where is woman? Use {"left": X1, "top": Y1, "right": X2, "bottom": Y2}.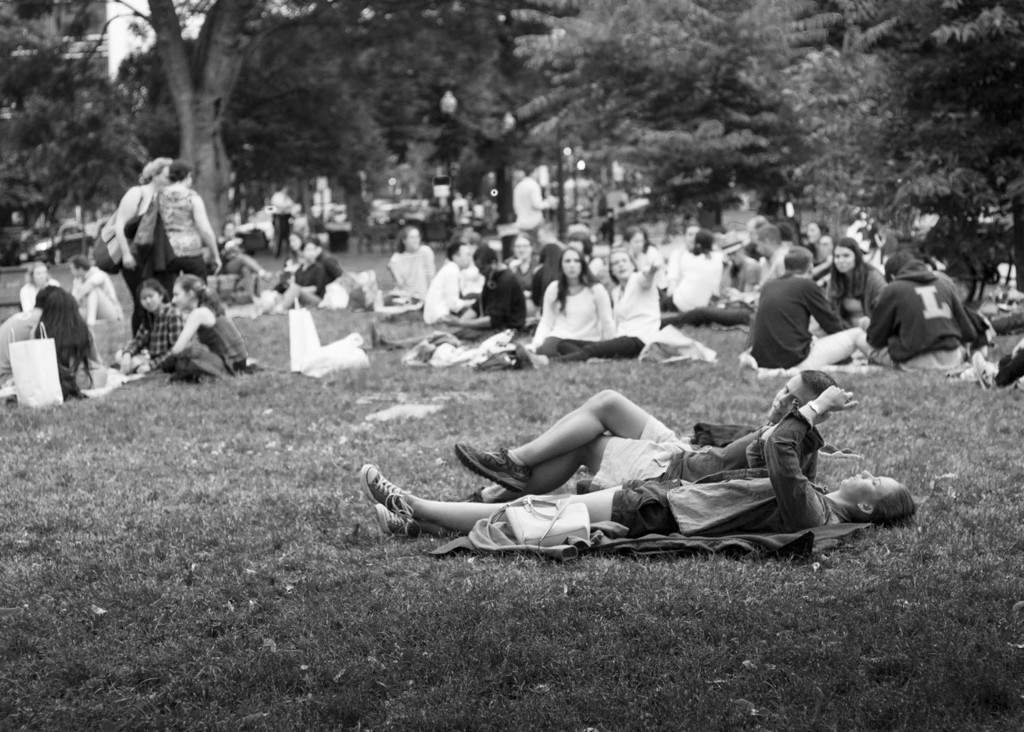
{"left": 135, "top": 275, "right": 251, "bottom": 384}.
